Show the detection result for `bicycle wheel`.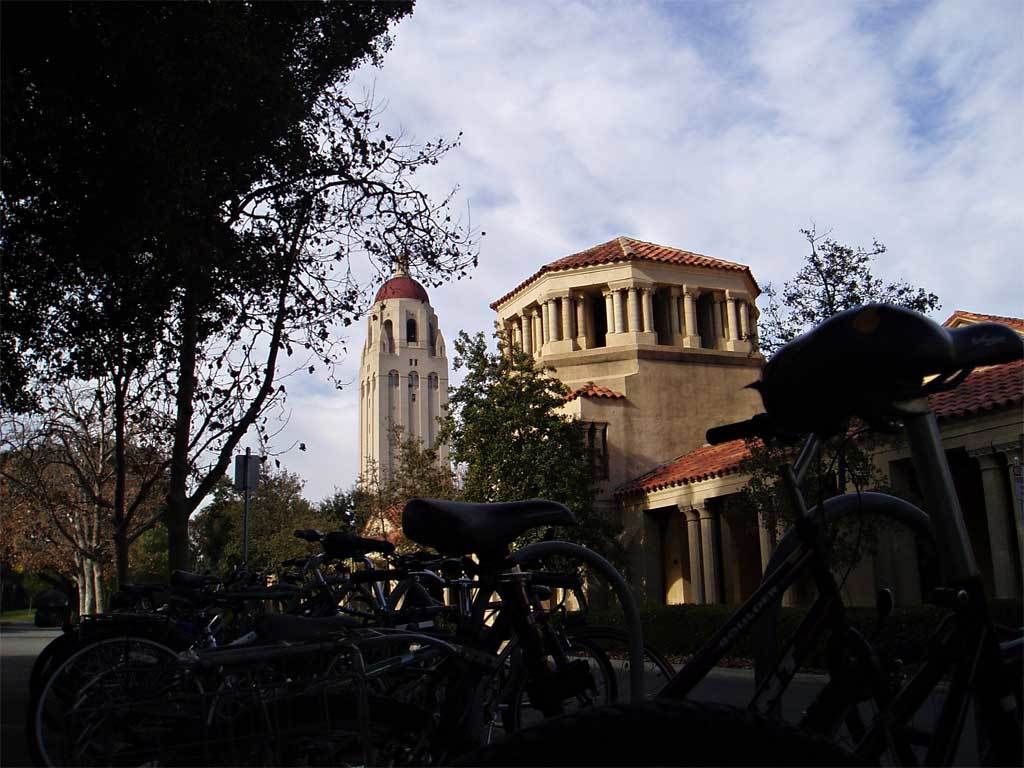
(x1=755, y1=490, x2=988, y2=767).
